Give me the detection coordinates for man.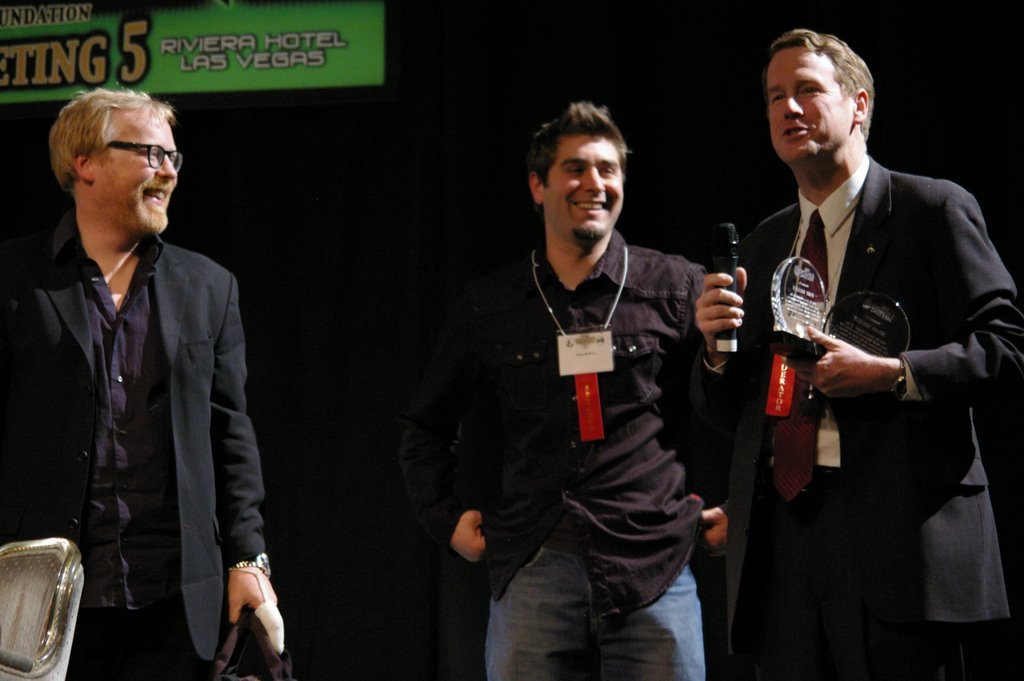
detection(730, 25, 1008, 680).
